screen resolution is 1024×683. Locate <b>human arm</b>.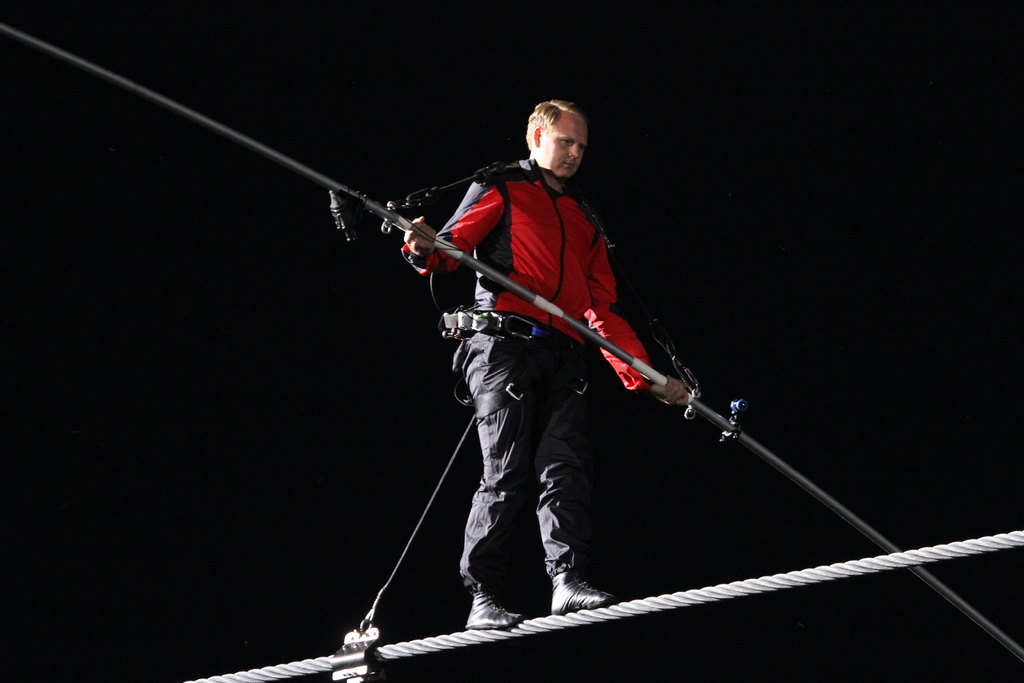
(x1=399, y1=168, x2=507, y2=277).
